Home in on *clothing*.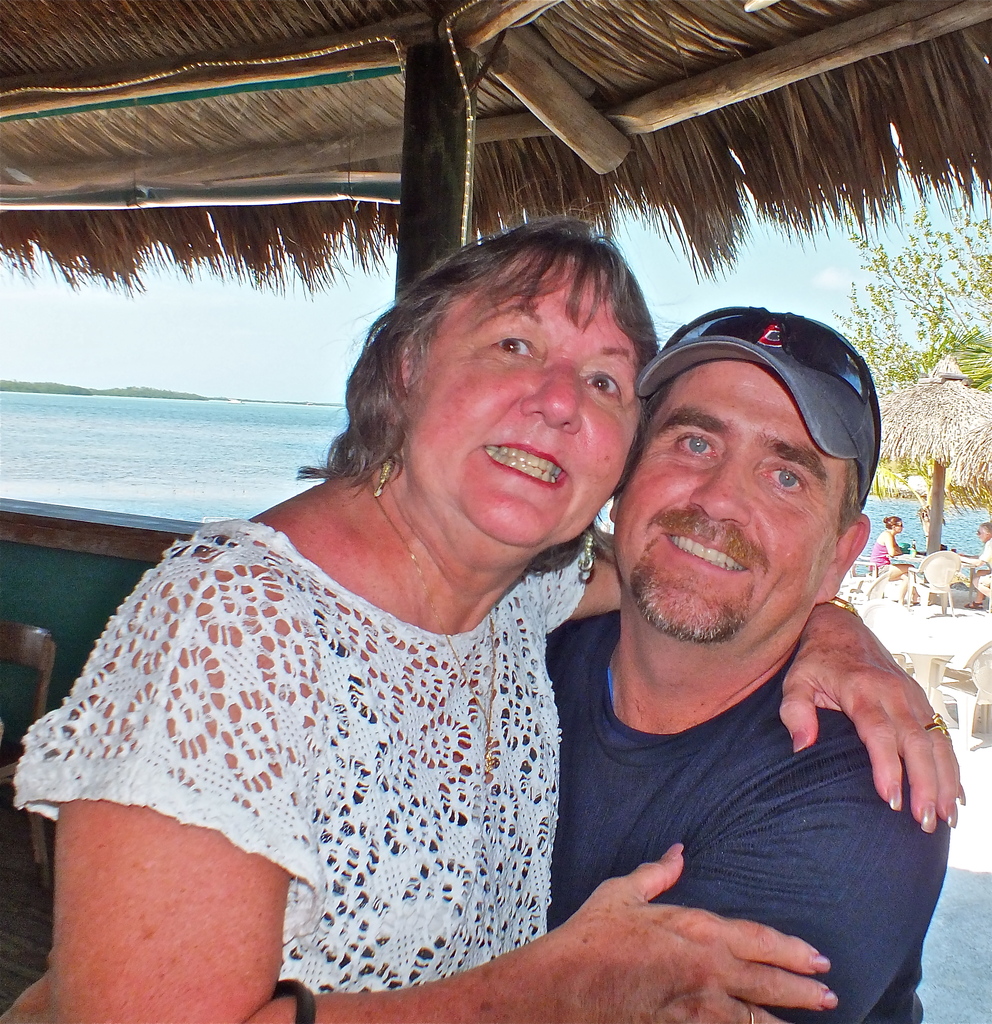
Homed in at rect(519, 612, 940, 1023).
